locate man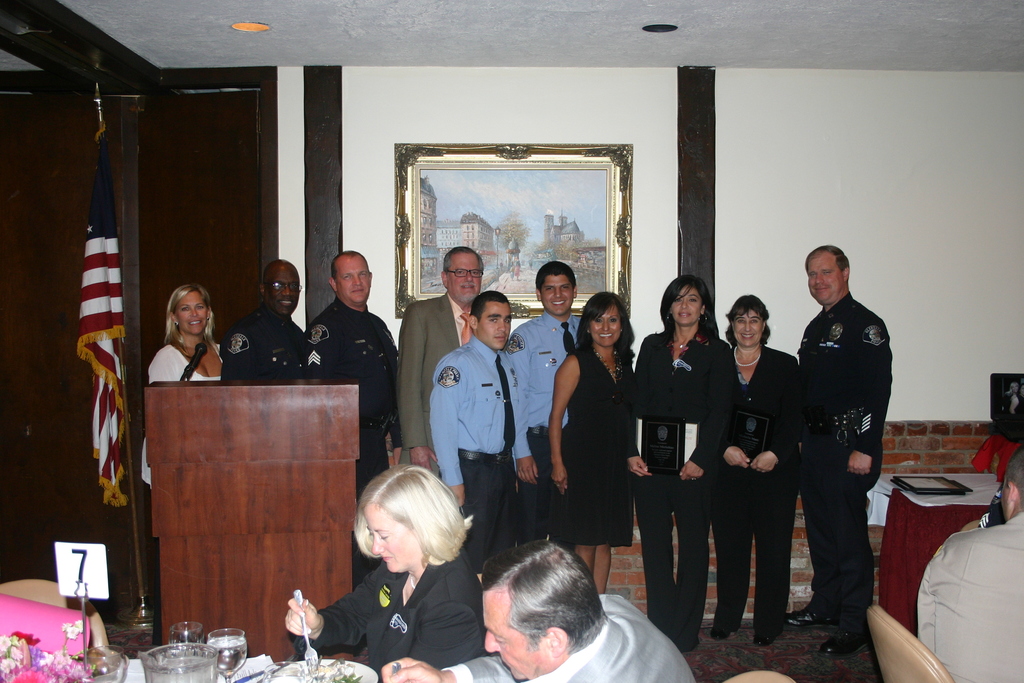
397:243:483:475
